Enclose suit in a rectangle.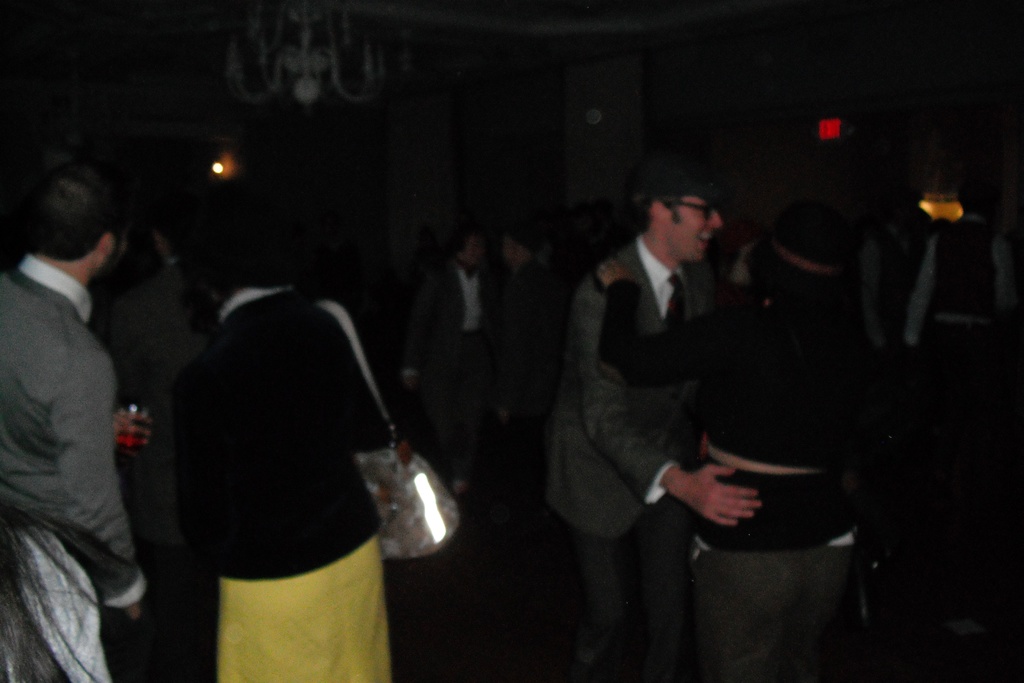
x1=563, y1=179, x2=755, y2=593.
